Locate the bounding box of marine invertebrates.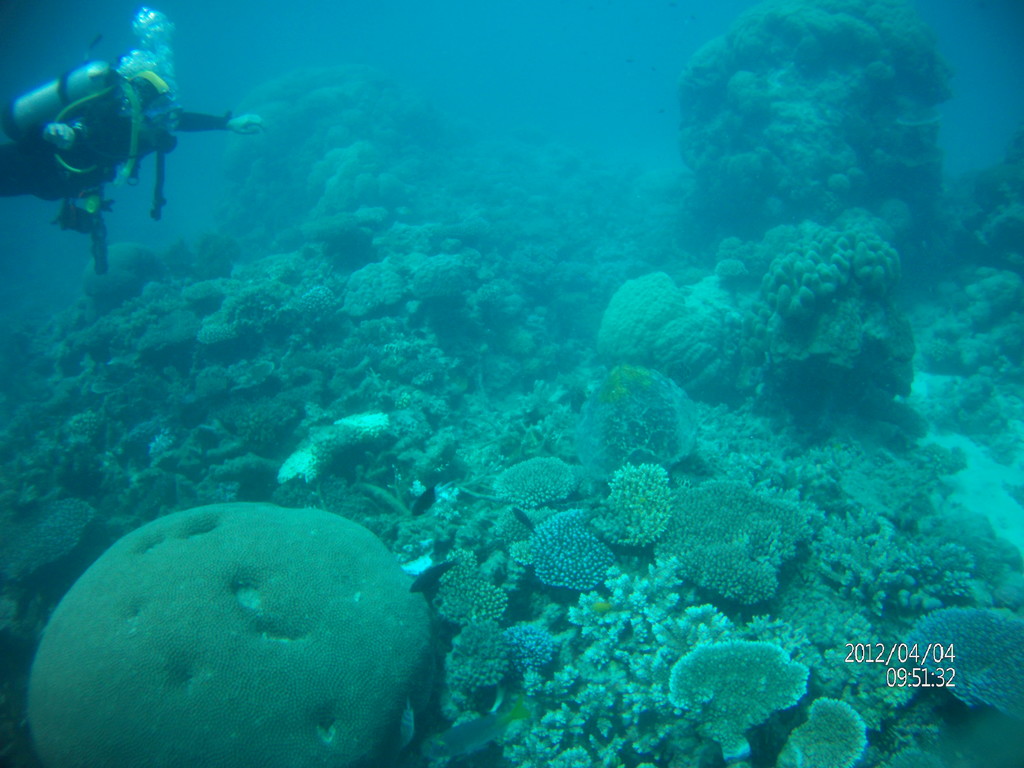
Bounding box: bbox=[661, 635, 813, 764].
